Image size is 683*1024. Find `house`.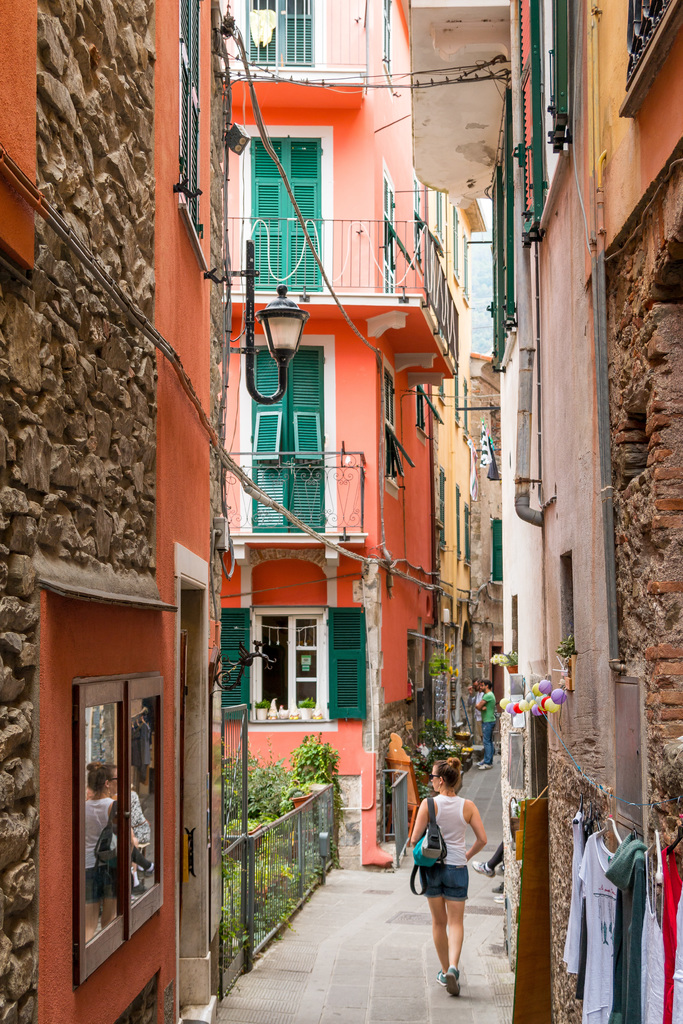
Rect(217, 0, 457, 874).
